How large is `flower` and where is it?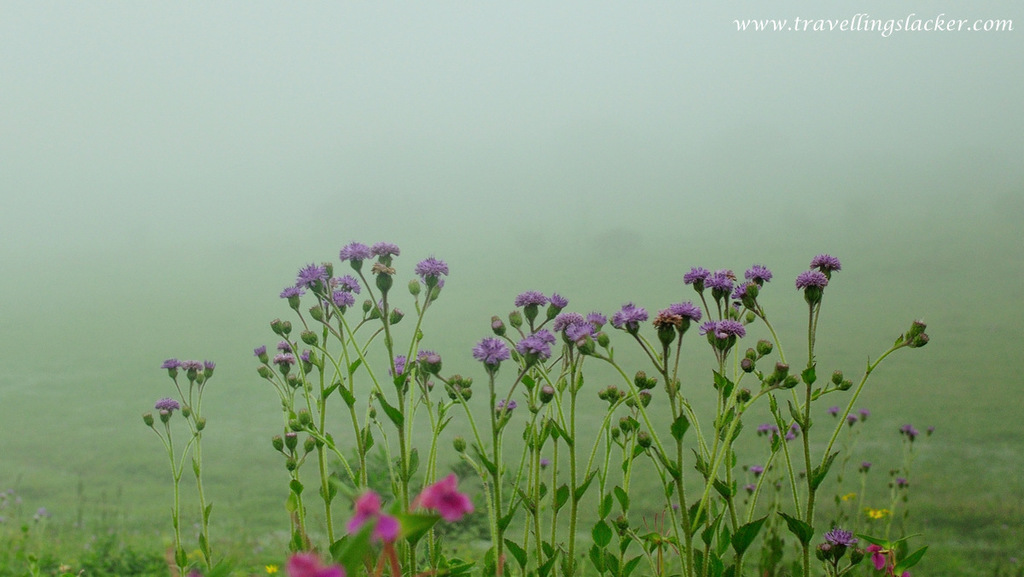
Bounding box: 850:412:858:427.
